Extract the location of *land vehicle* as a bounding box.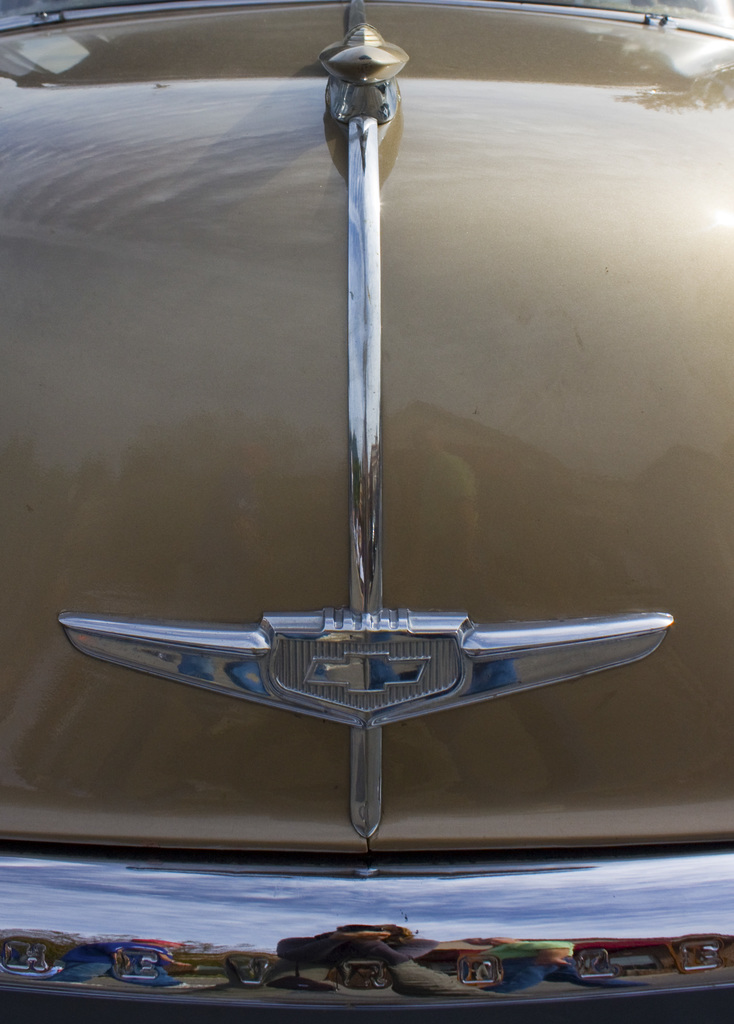
0, 0, 733, 1023.
